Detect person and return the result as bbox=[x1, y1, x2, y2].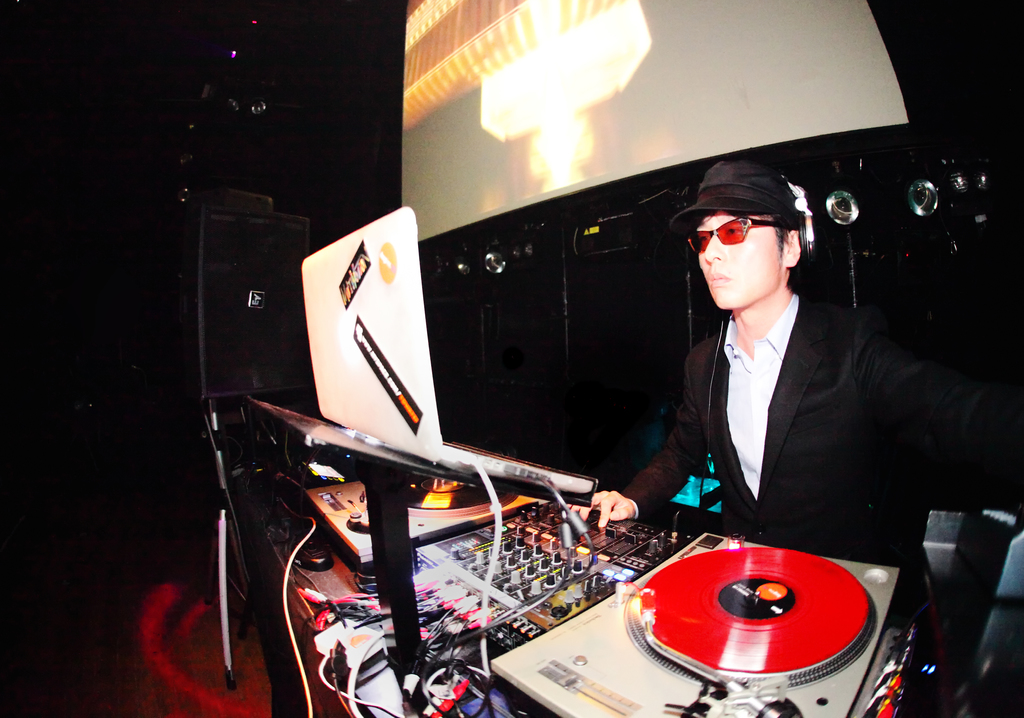
bbox=[644, 162, 948, 624].
